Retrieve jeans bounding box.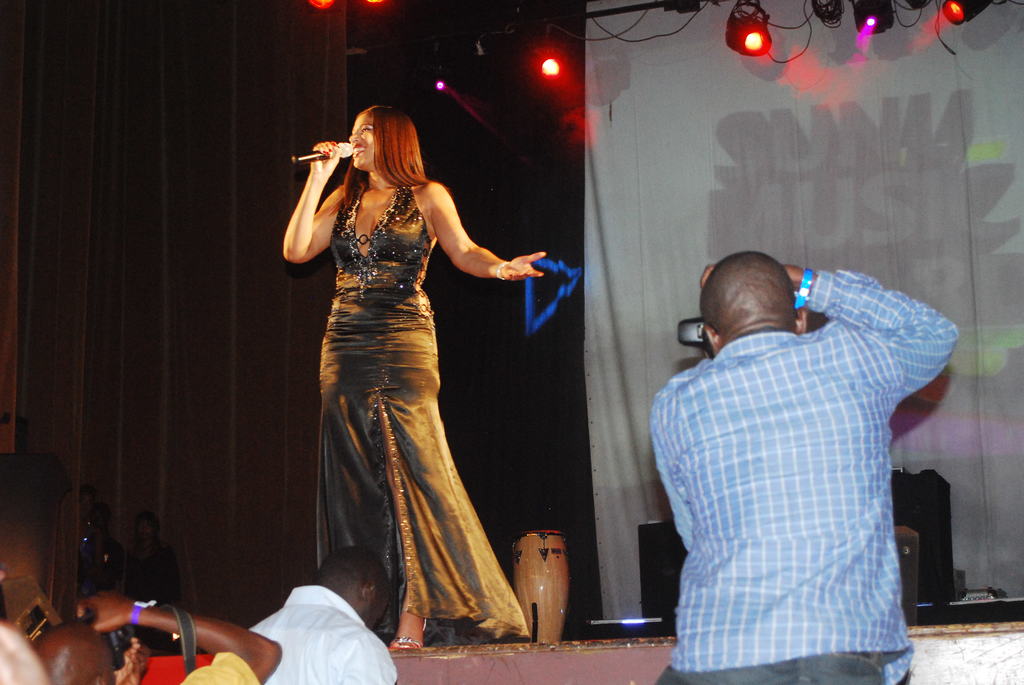
Bounding box: pyautogui.locateOnScreen(656, 644, 917, 684).
